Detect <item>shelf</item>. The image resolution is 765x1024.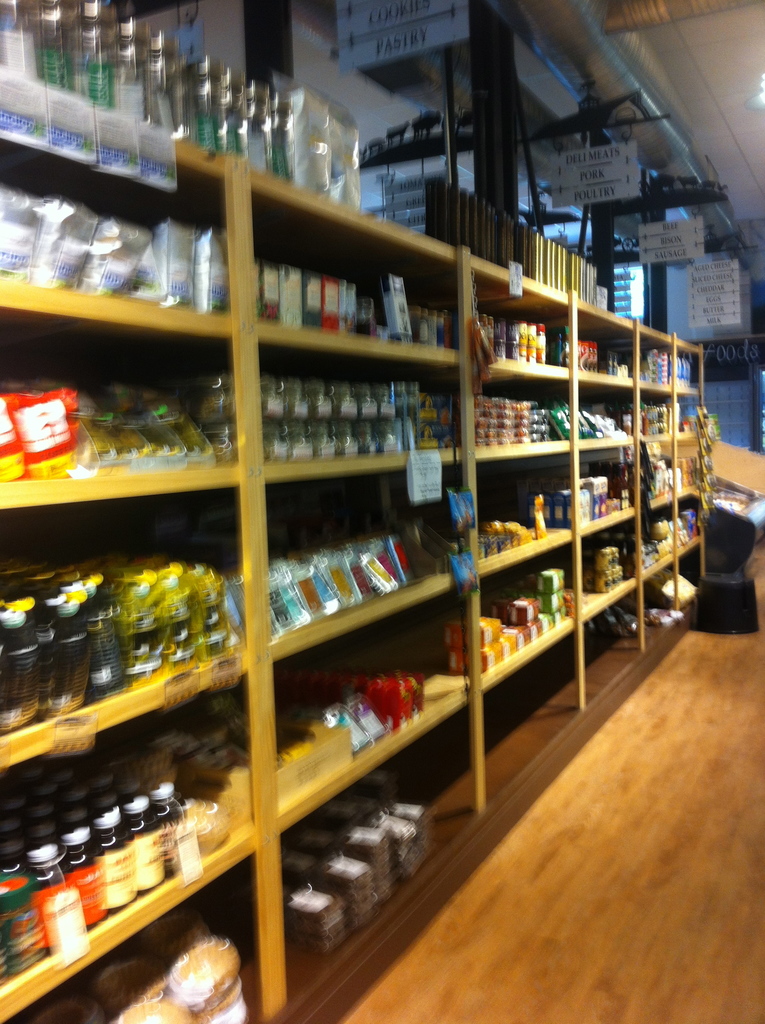
{"x1": 0, "y1": 99, "x2": 234, "y2": 330}.
